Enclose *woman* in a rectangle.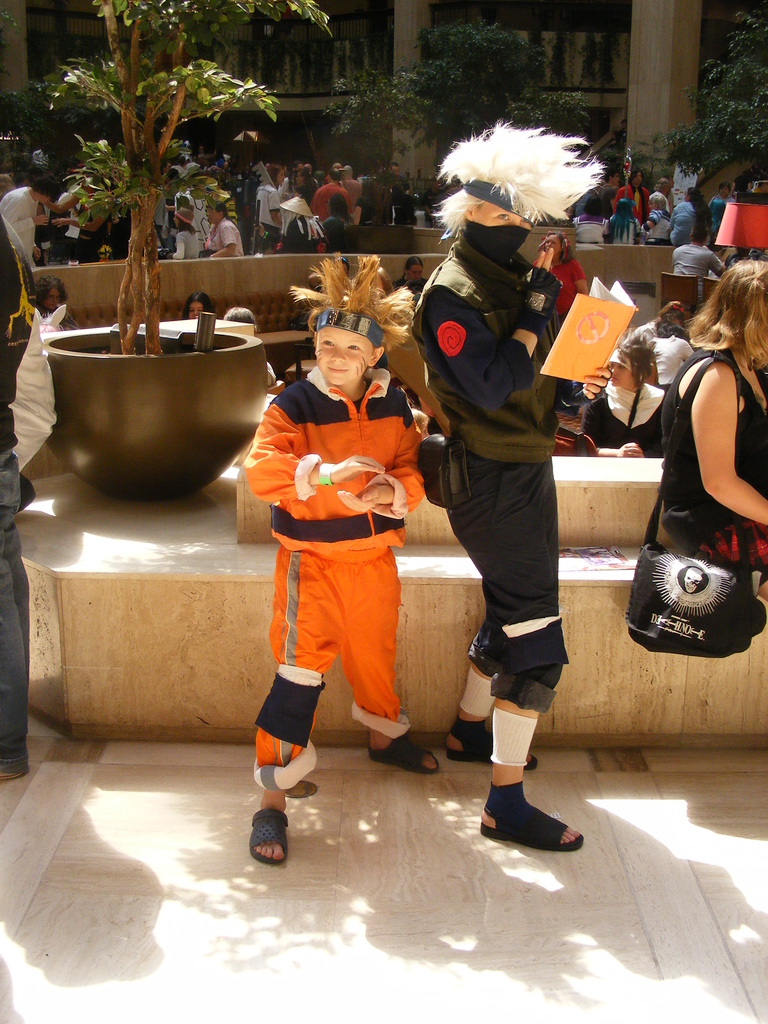
319,196,359,253.
